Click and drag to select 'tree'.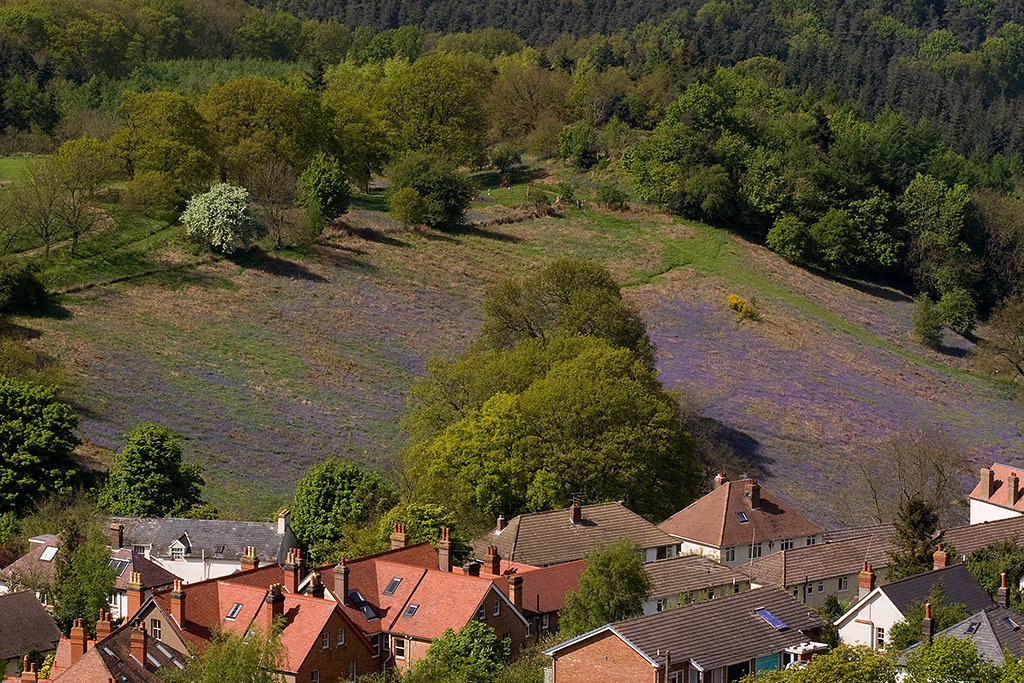
Selection: 749, 635, 913, 682.
